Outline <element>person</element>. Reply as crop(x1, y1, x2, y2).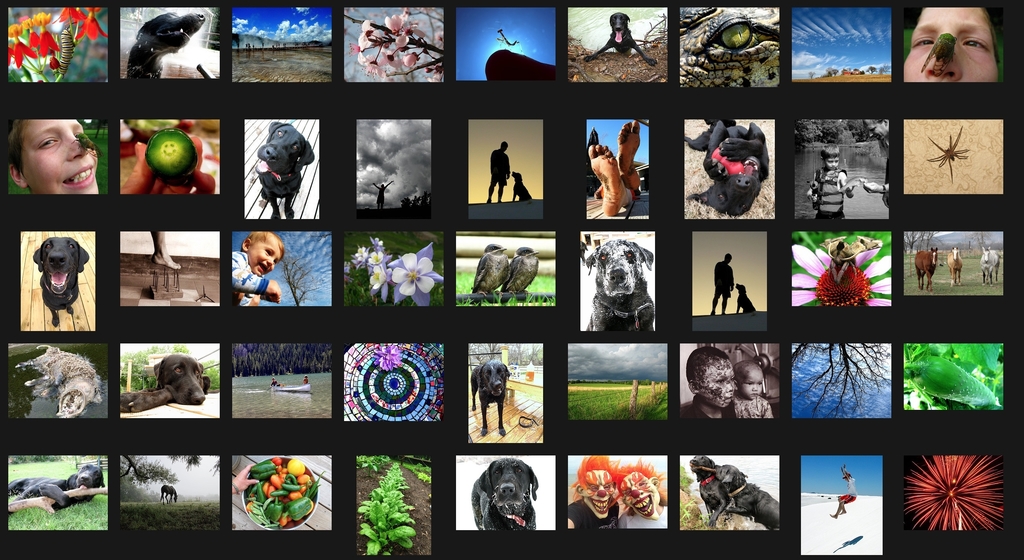
crop(619, 461, 675, 527).
